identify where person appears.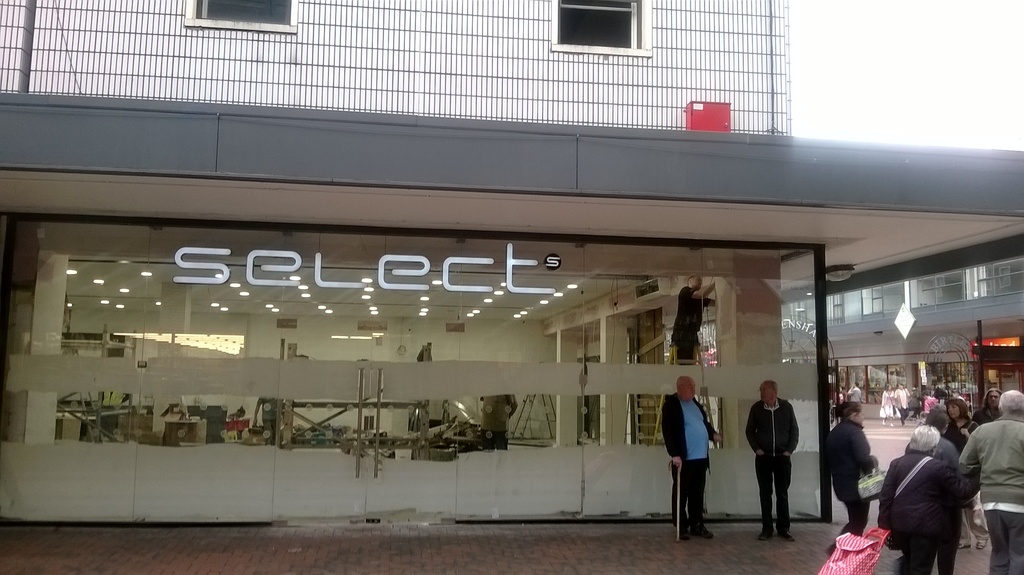
Appears at {"left": 828, "top": 400, "right": 878, "bottom": 541}.
